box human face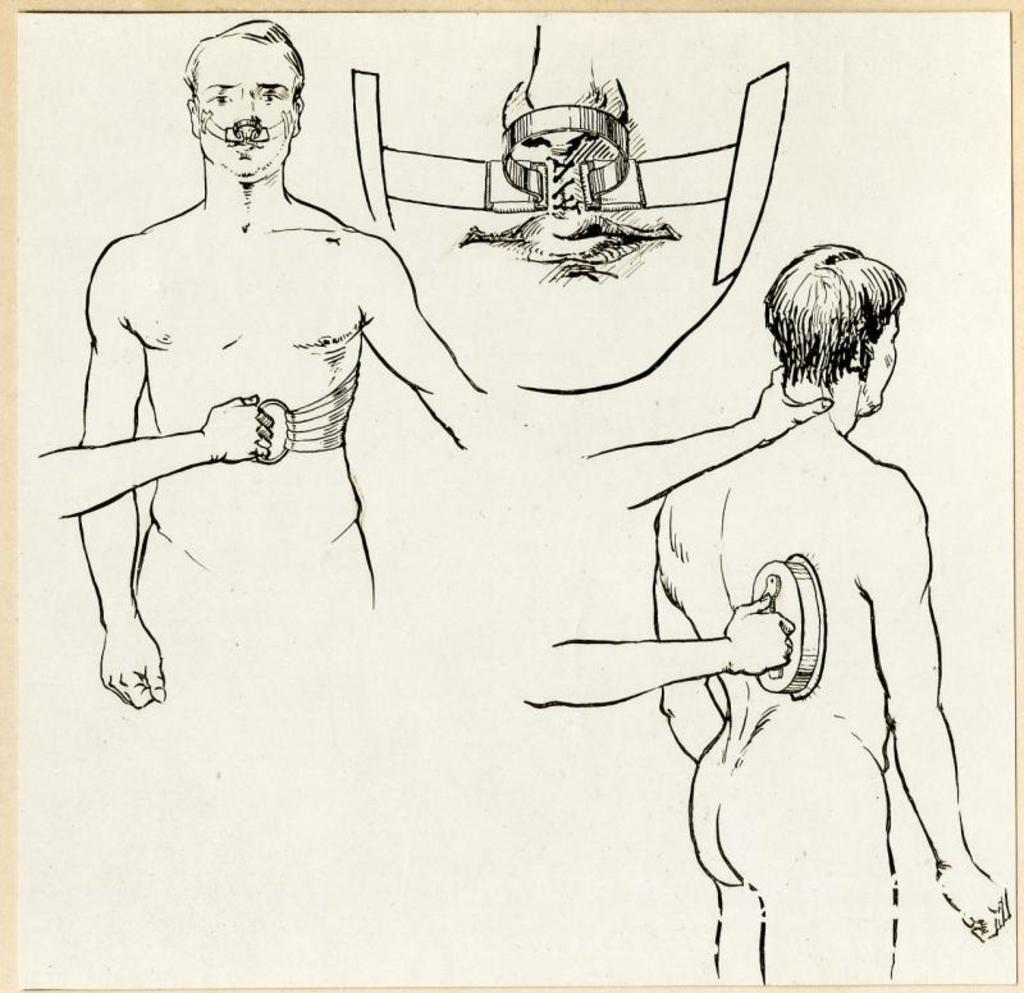
crop(200, 50, 292, 166)
